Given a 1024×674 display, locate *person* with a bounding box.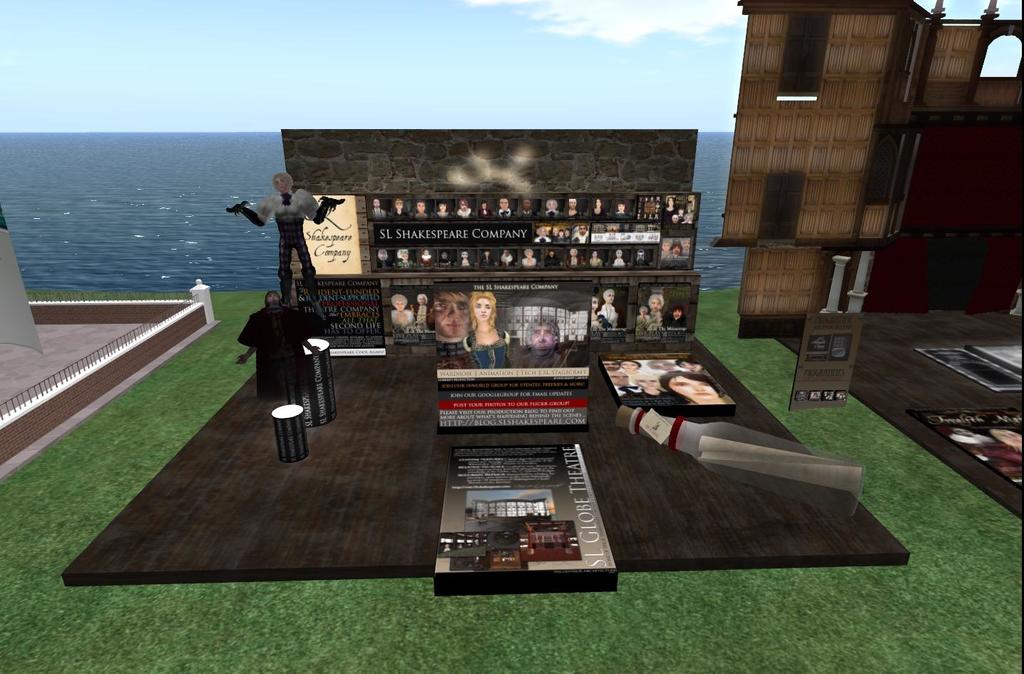
Located: [682, 215, 693, 224].
